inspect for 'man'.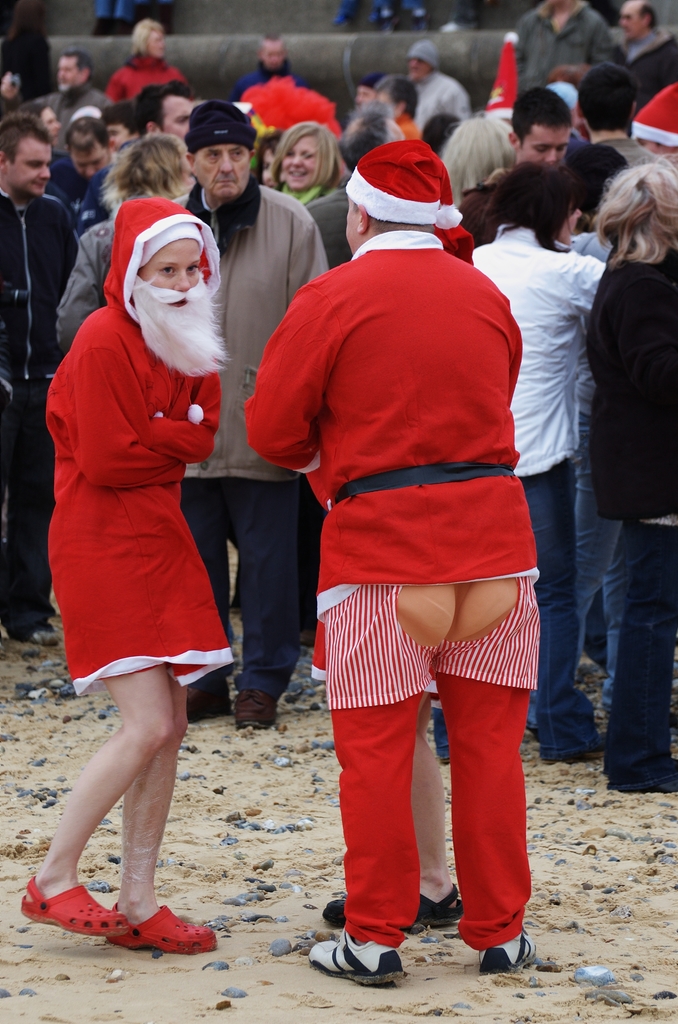
Inspection: box=[34, 107, 120, 218].
